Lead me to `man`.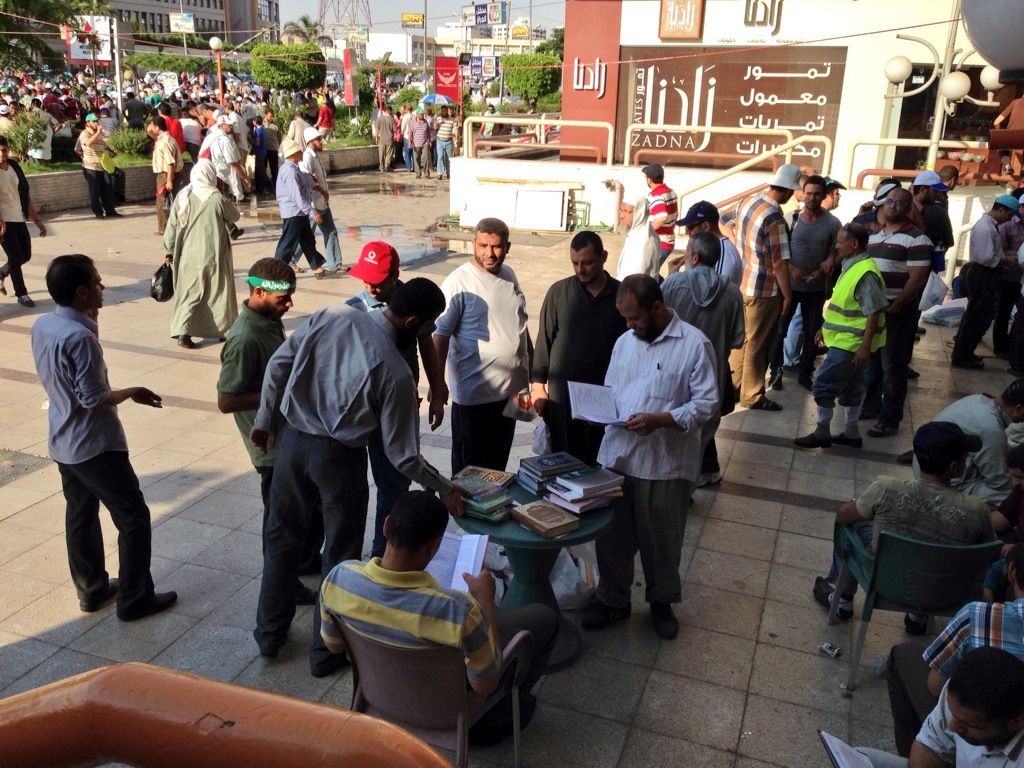
Lead to [119, 90, 151, 131].
